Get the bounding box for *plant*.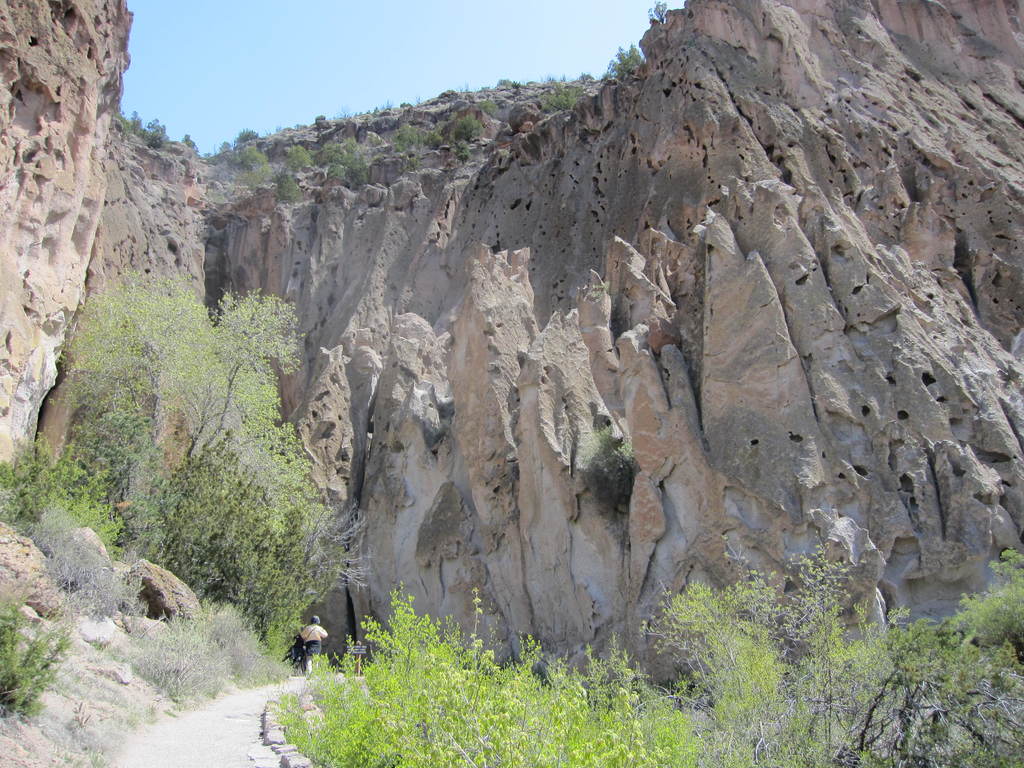
x1=212 y1=606 x2=278 y2=691.
